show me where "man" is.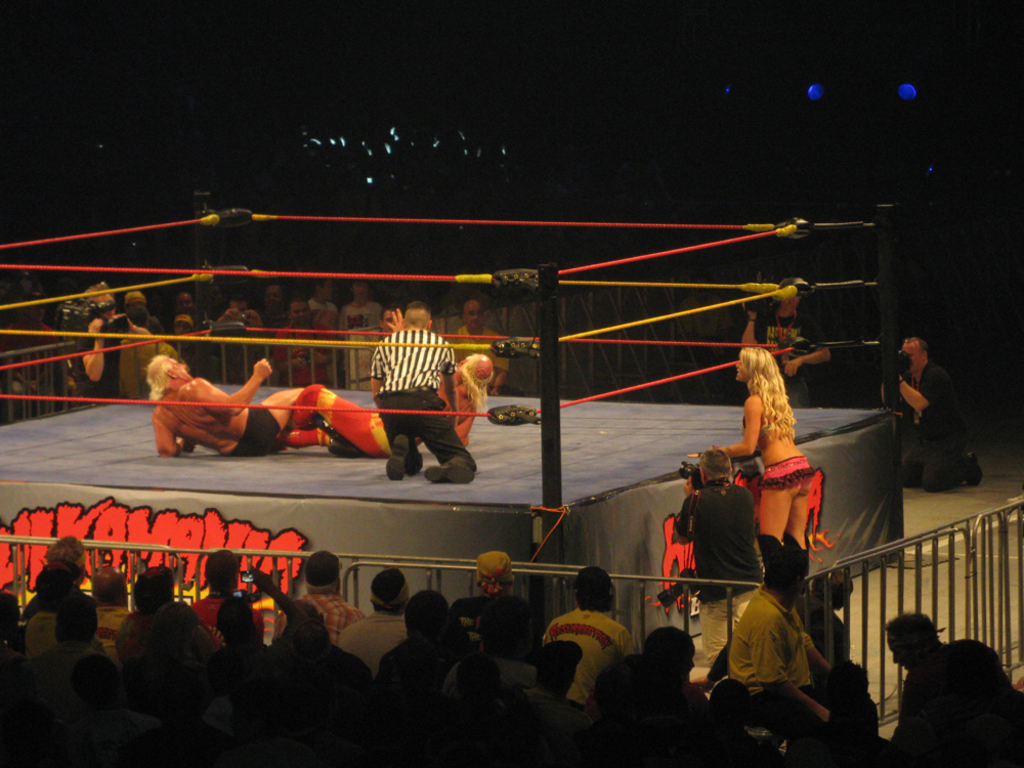
"man" is at box(145, 352, 369, 467).
